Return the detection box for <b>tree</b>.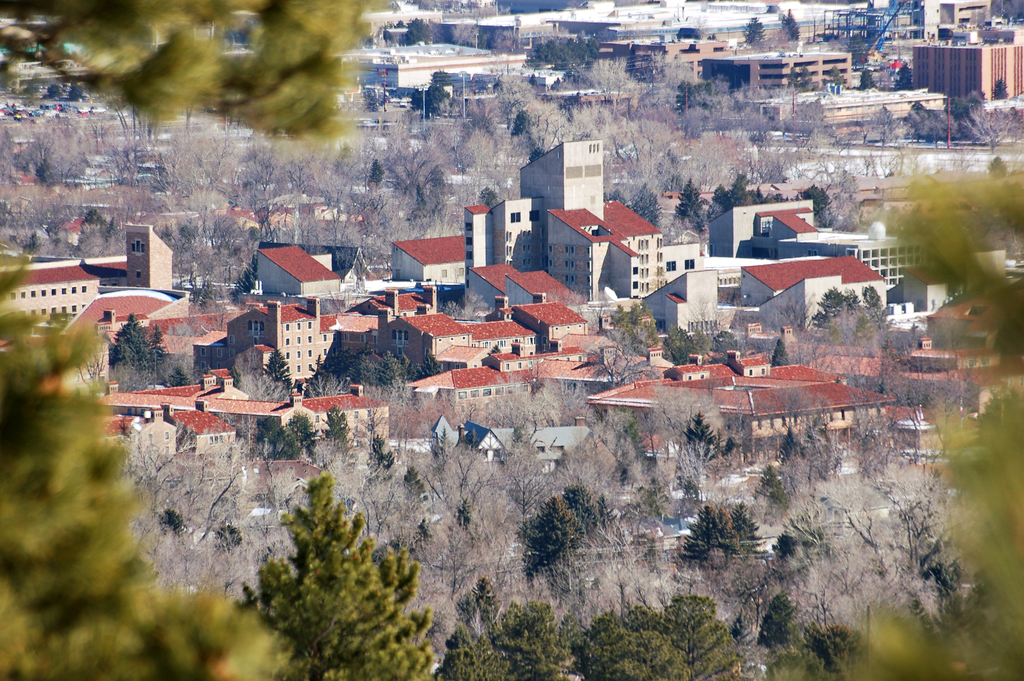
(238,475,452,680).
